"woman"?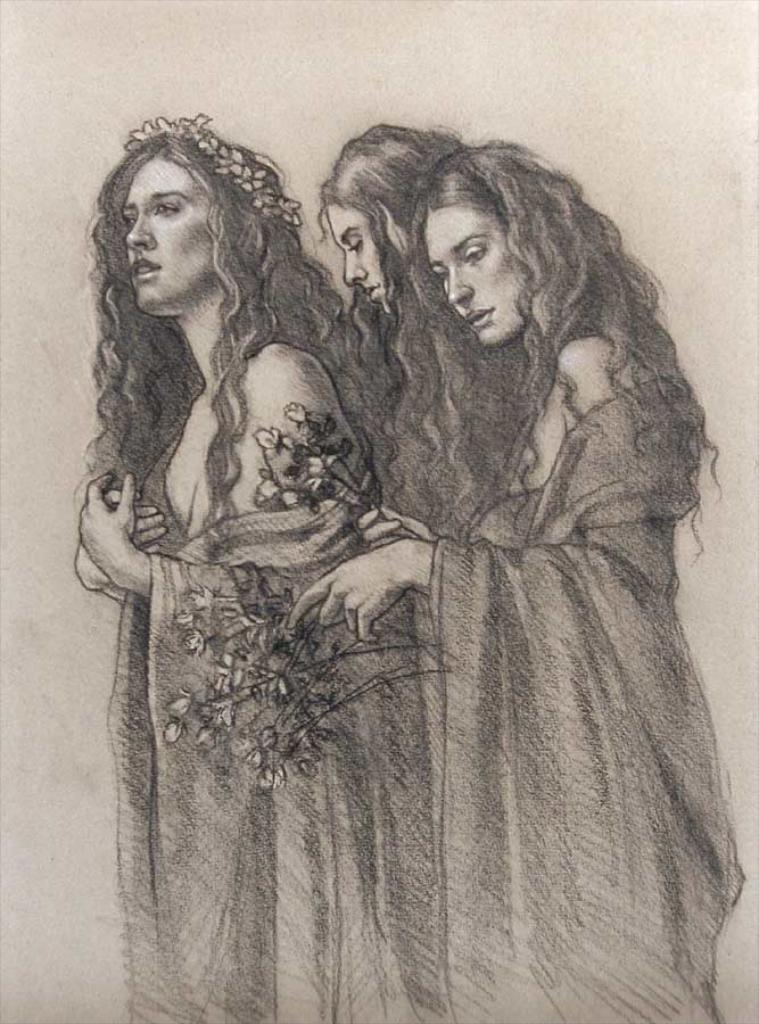
{"left": 317, "top": 125, "right": 484, "bottom": 506}
